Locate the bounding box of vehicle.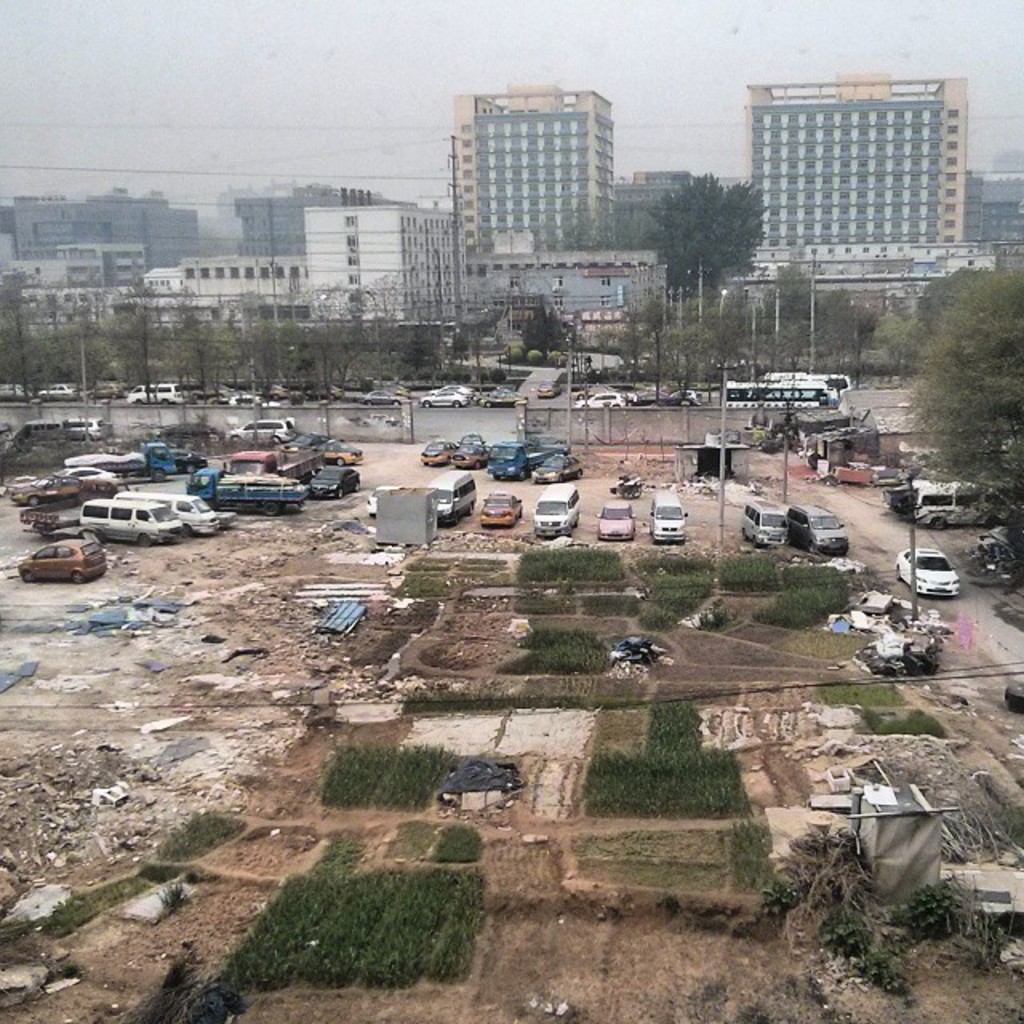
Bounding box: {"x1": 32, "y1": 378, "x2": 83, "y2": 406}.
